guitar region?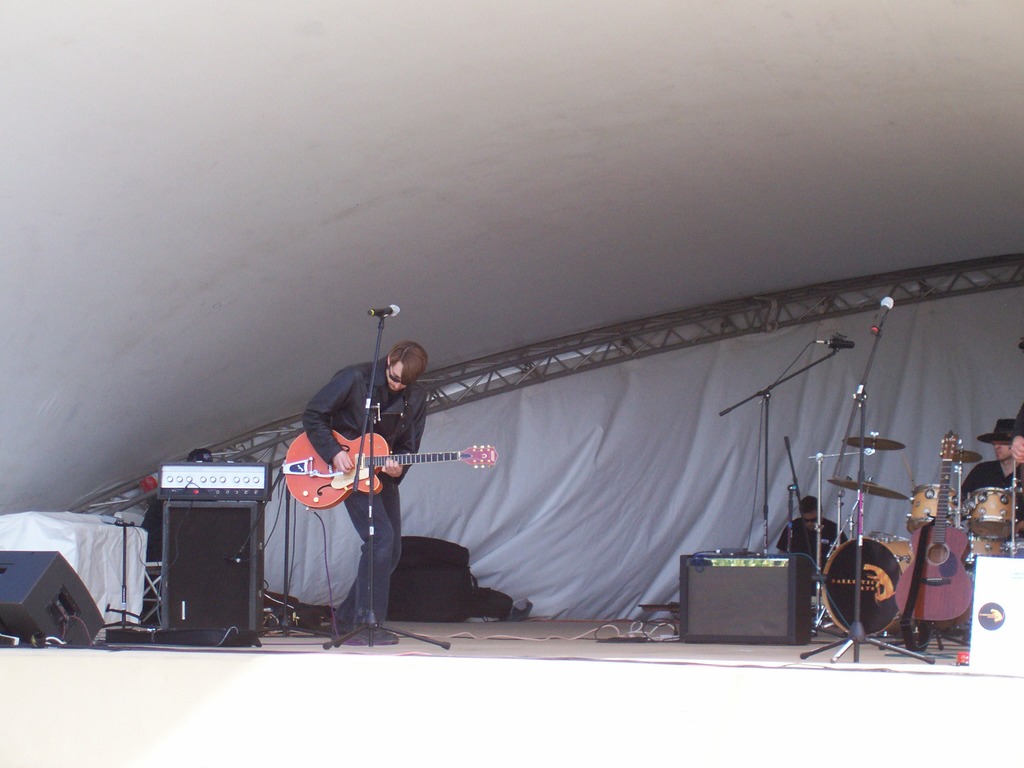
x1=906, y1=424, x2=967, y2=627
